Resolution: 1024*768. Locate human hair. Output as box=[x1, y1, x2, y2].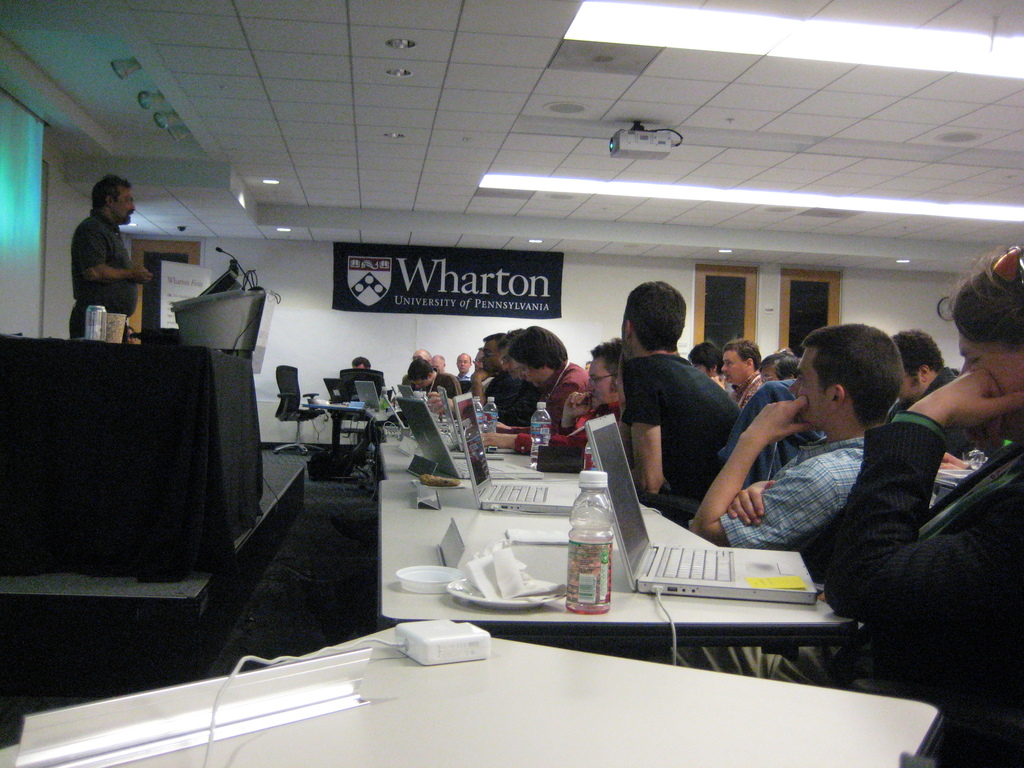
box=[510, 326, 571, 370].
